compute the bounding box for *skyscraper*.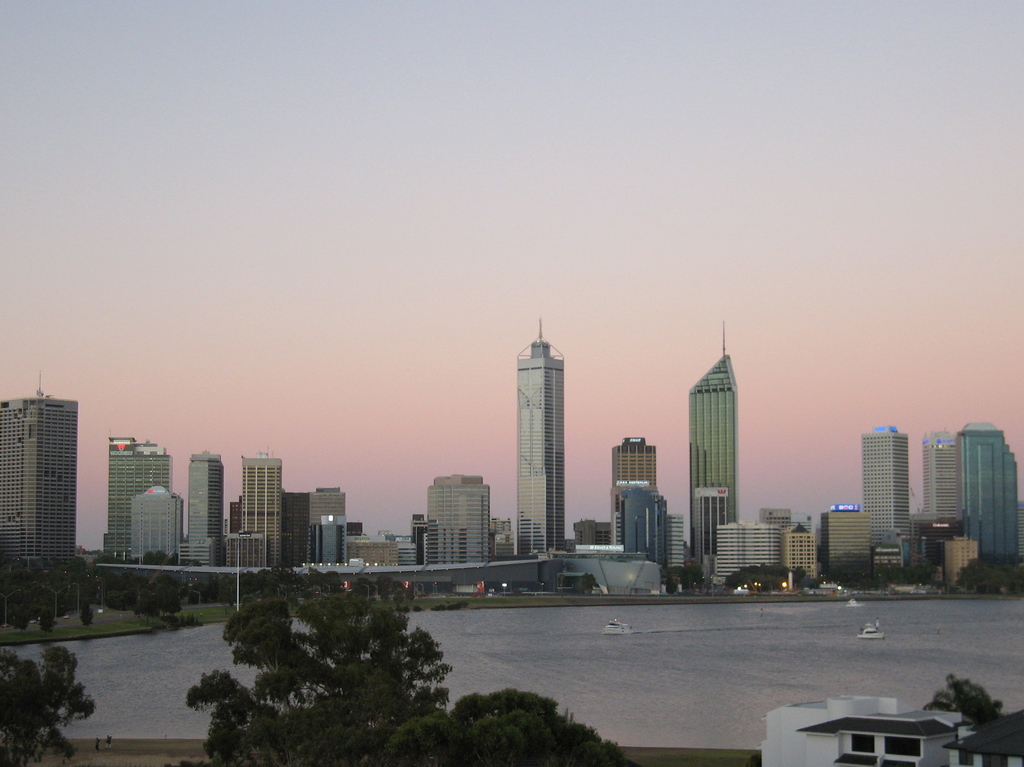
rect(856, 427, 908, 550).
